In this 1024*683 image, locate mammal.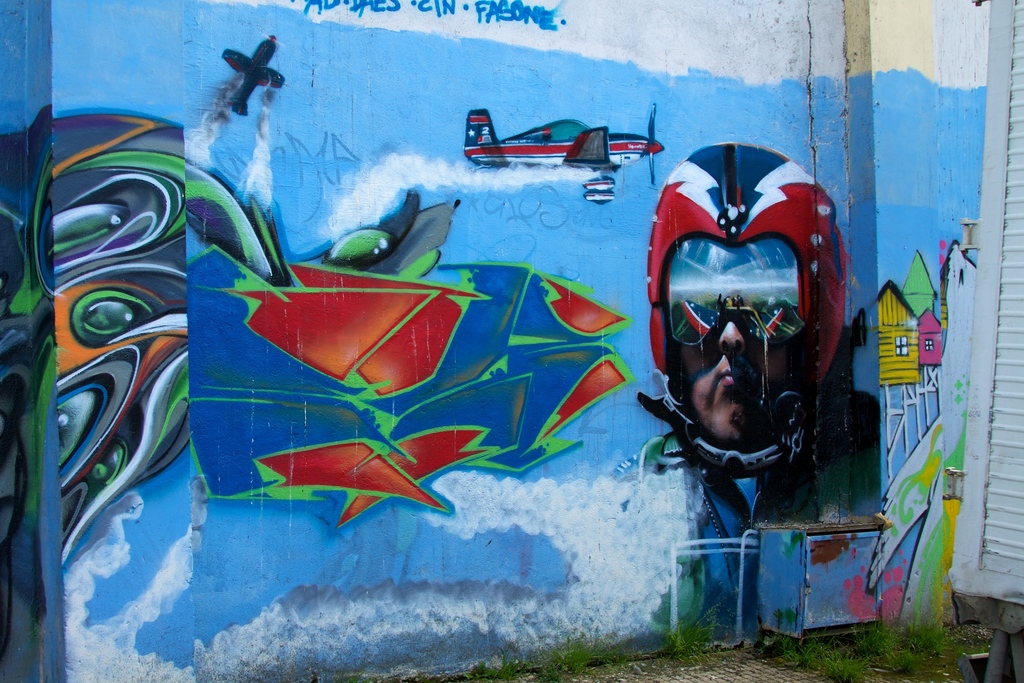
Bounding box: <region>641, 131, 886, 652</region>.
